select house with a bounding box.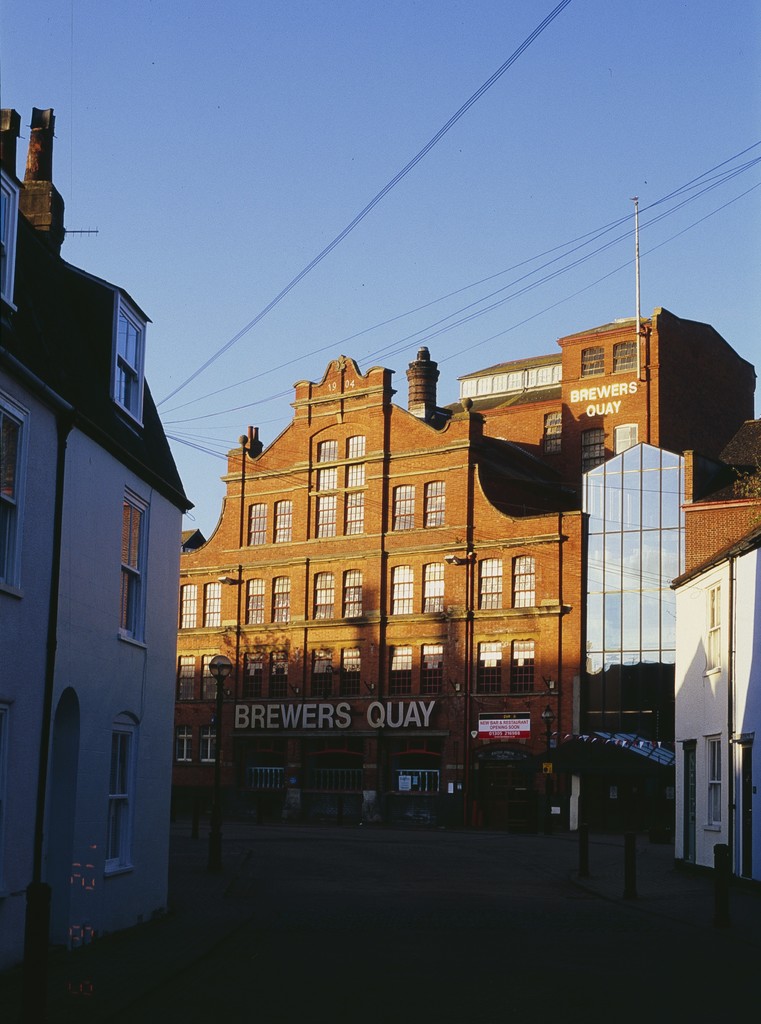
{"x1": 668, "y1": 511, "x2": 760, "y2": 886}.
